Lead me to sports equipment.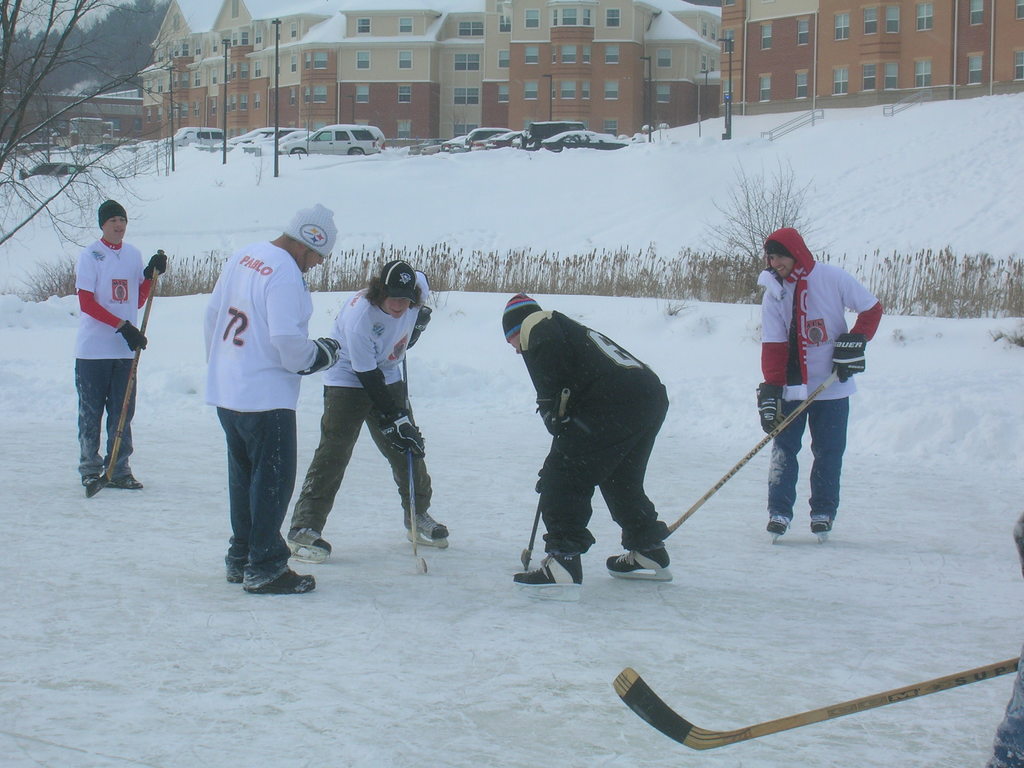
Lead to 509,550,581,598.
